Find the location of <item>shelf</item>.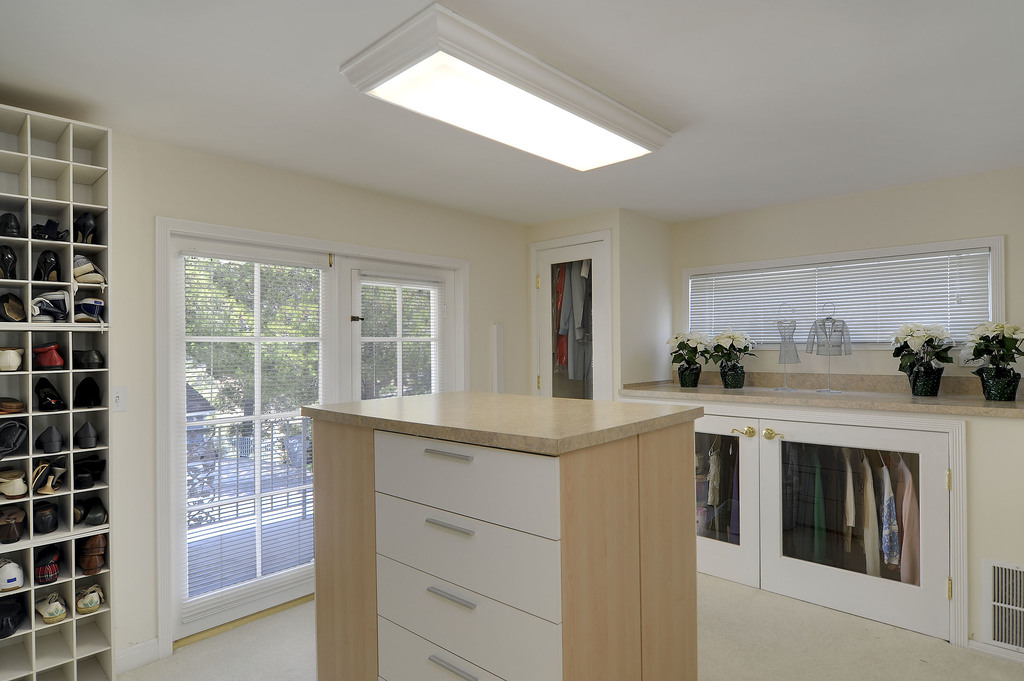
Location: box(609, 377, 955, 650).
